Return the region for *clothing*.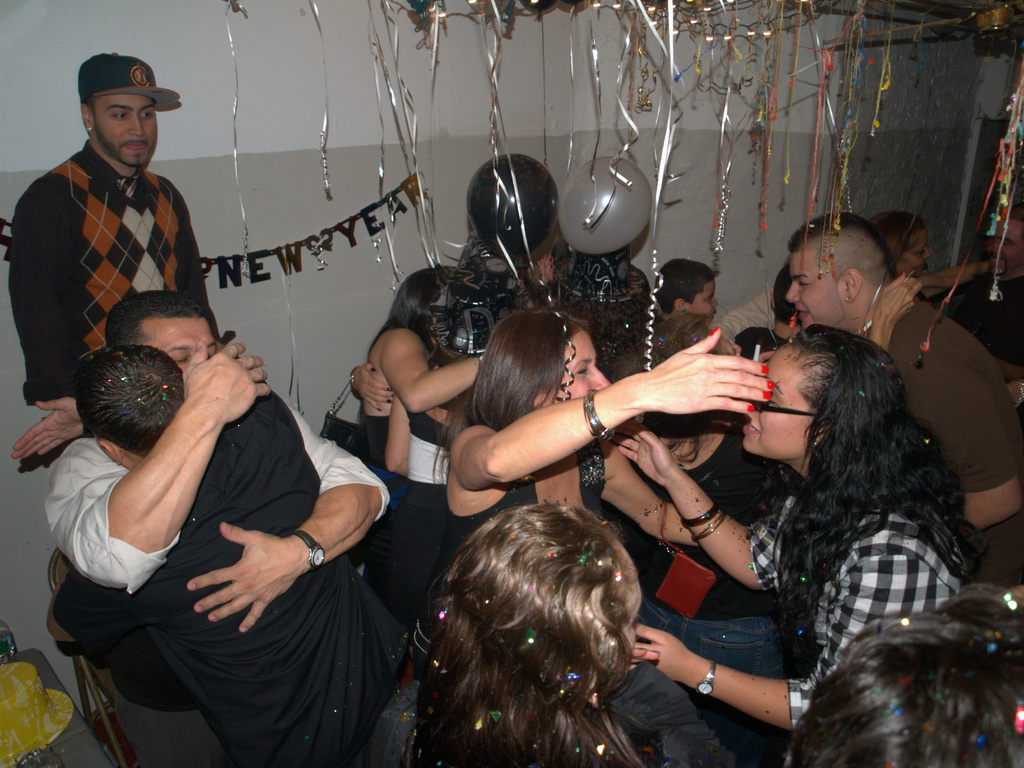
[353,434,742,767].
